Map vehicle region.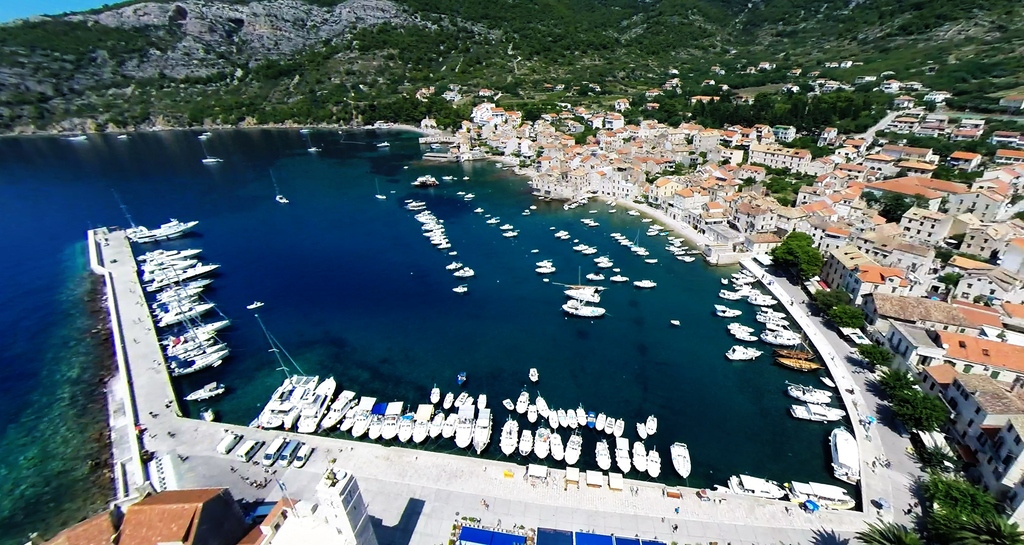
Mapped to region(61, 130, 87, 141).
